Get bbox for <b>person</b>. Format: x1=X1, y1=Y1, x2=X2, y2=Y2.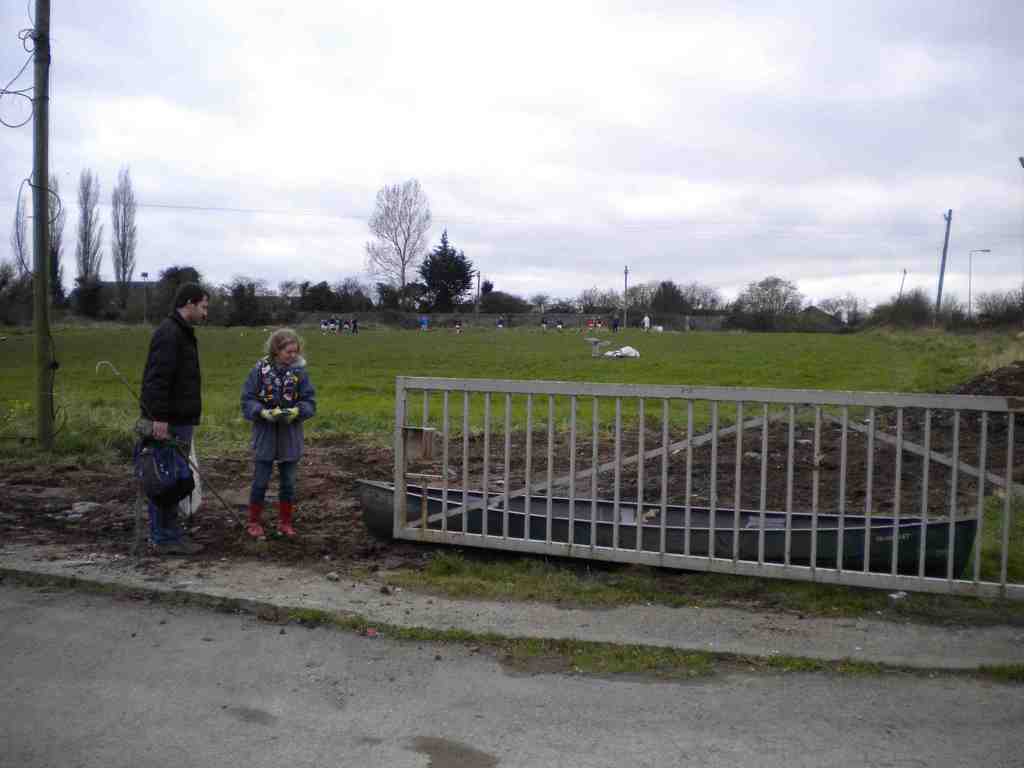
x1=456, y1=318, x2=463, y2=332.
